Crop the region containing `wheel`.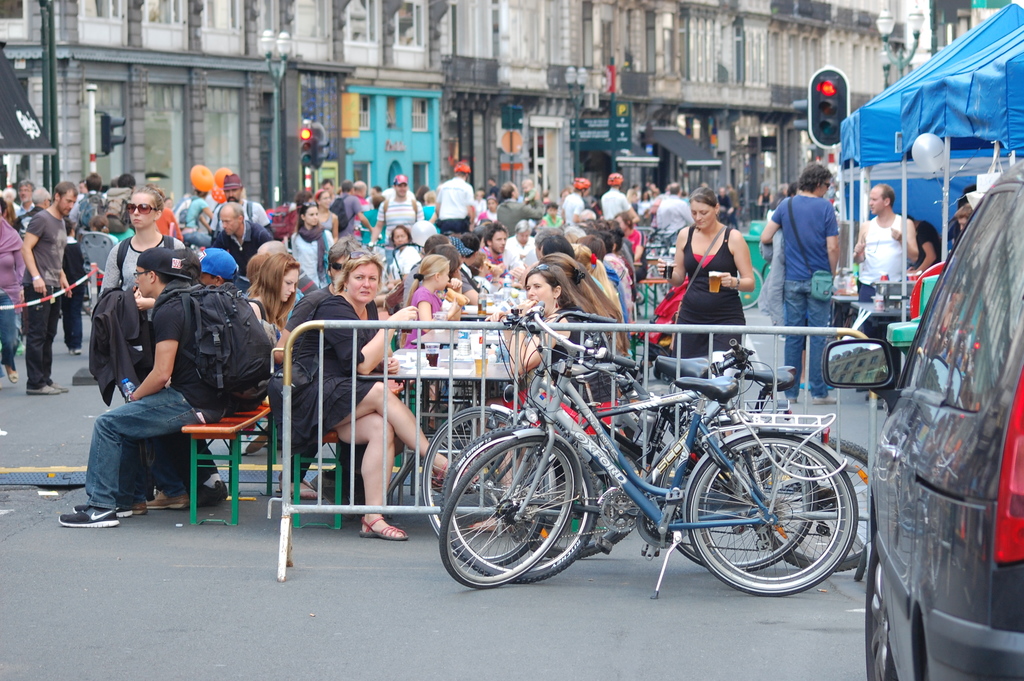
Crop region: x1=441 y1=432 x2=580 y2=586.
